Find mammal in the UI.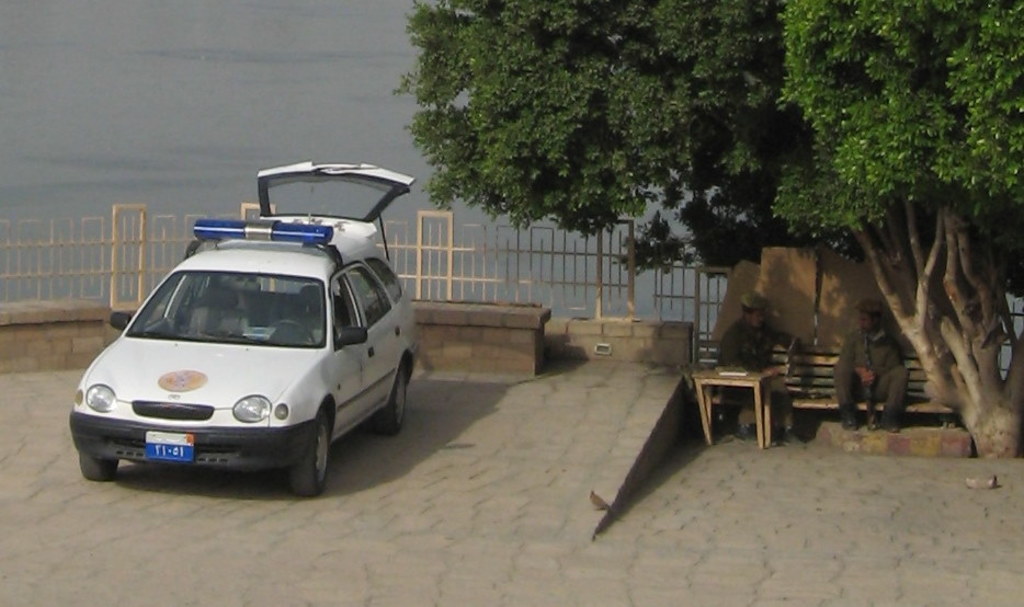
UI element at x1=719 y1=286 x2=804 y2=440.
